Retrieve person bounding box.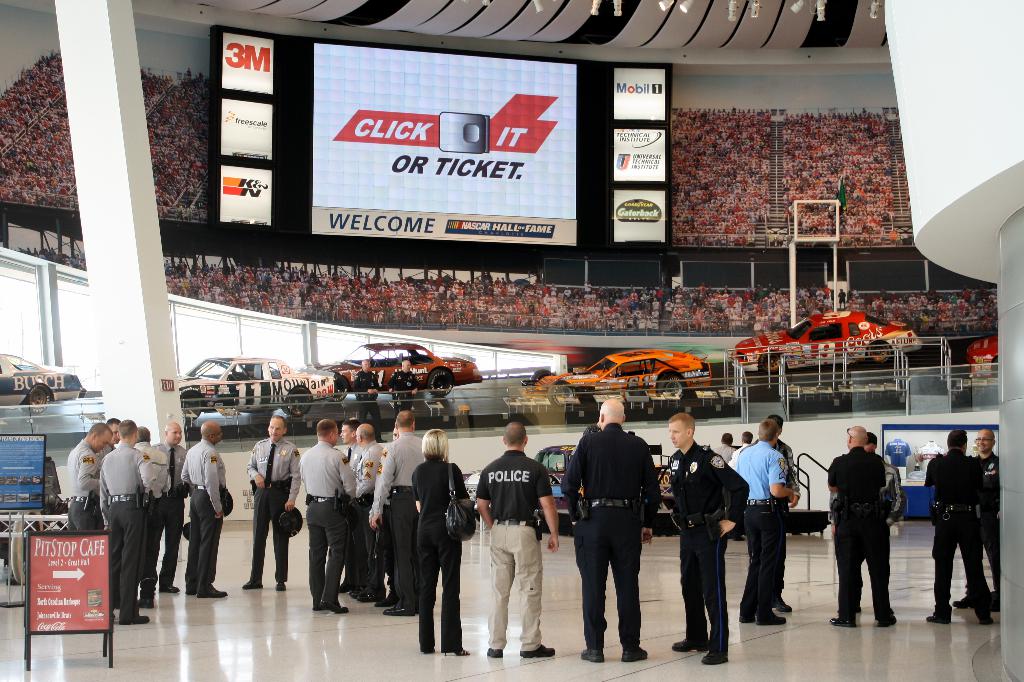
Bounding box: x1=729, y1=414, x2=792, y2=626.
